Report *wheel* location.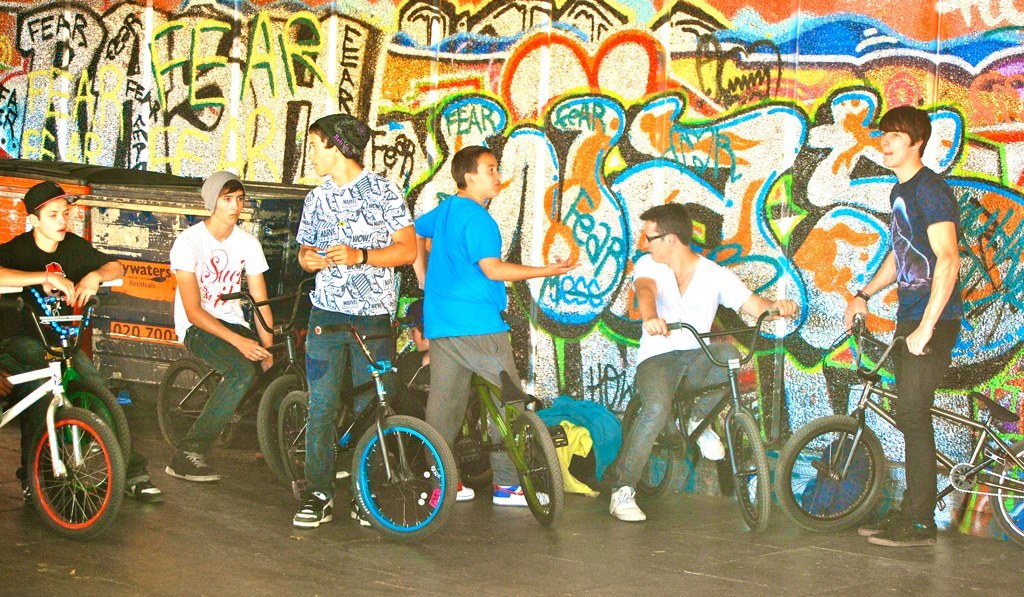
Report: Rect(732, 408, 771, 533).
